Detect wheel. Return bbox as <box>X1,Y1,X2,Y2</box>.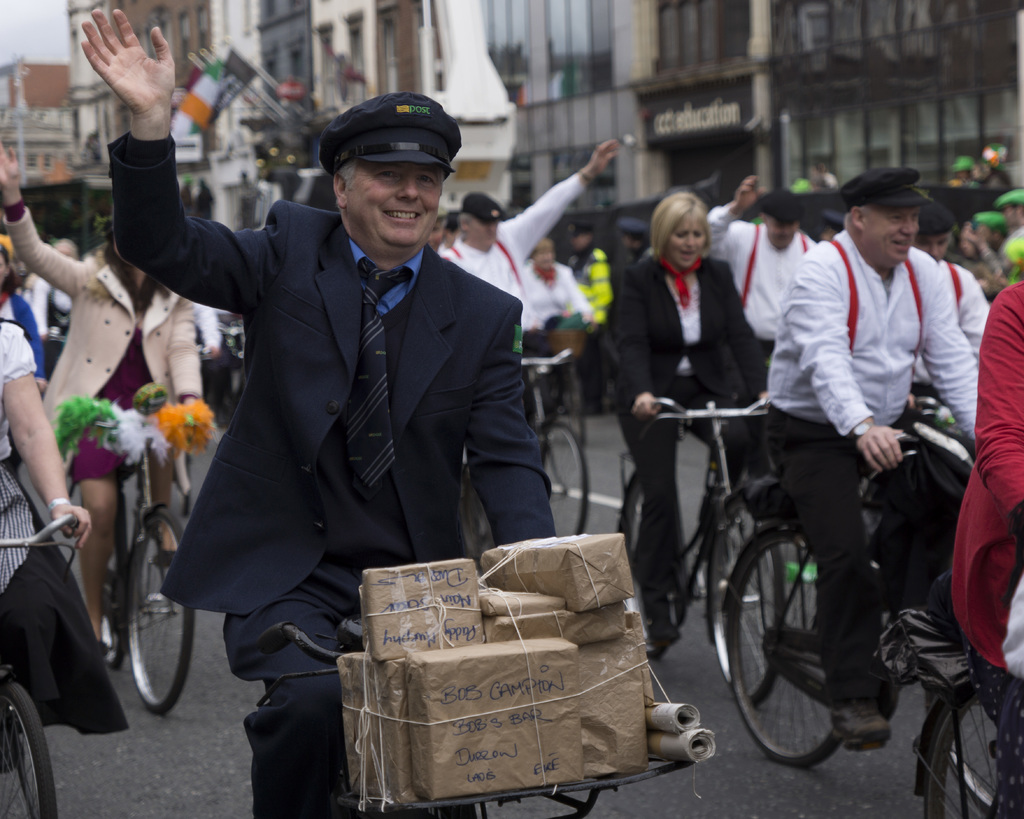
<box>610,482,678,639</box>.
